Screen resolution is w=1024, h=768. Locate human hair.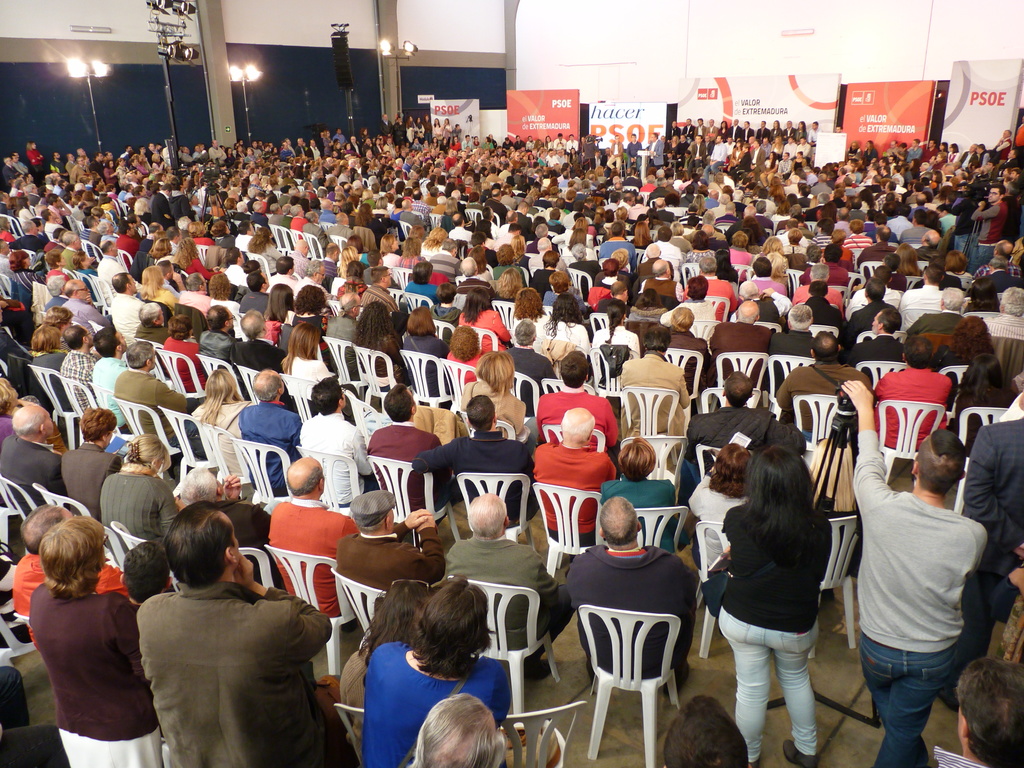
x1=242, y1=259, x2=259, y2=273.
